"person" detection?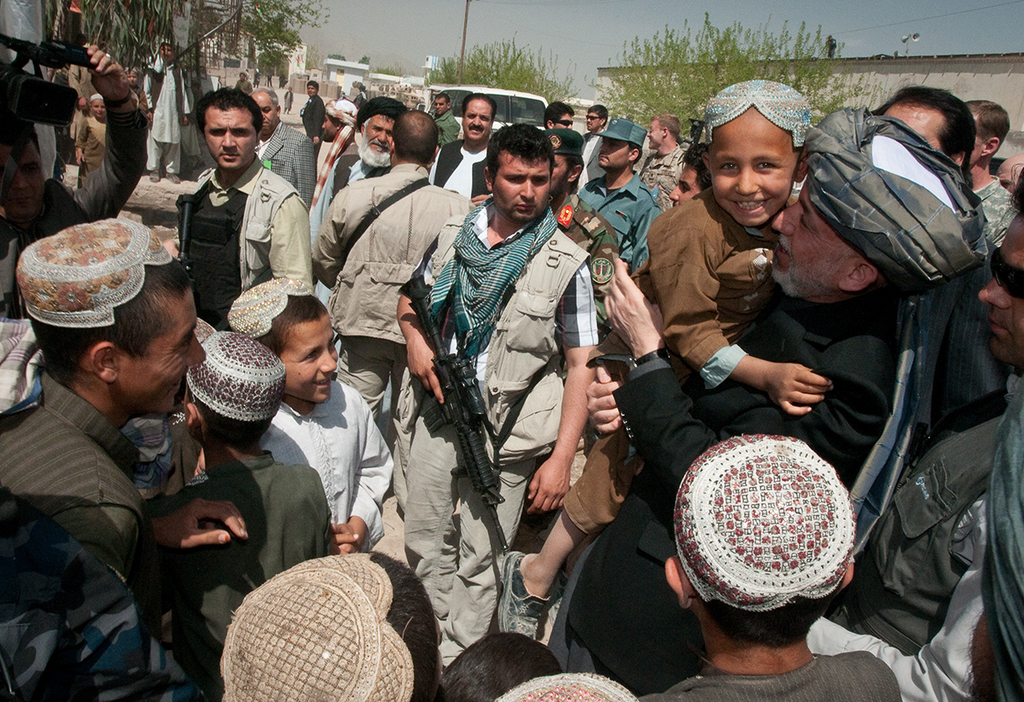
254,88,311,206
